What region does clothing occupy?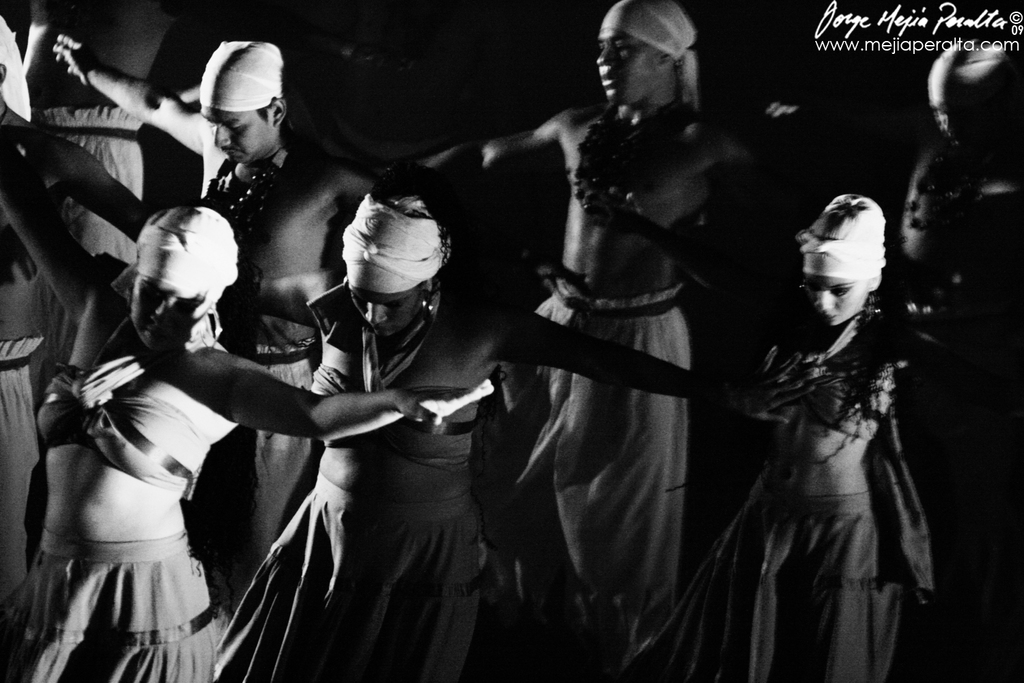
bbox=(33, 318, 212, 503).
